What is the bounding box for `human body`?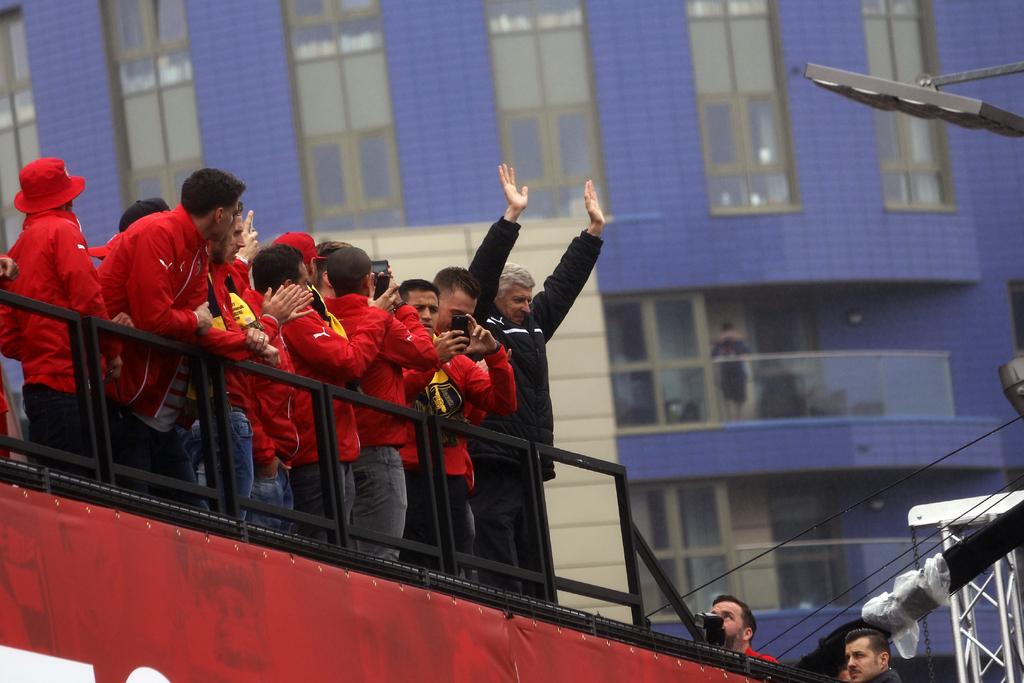
0:204:132:457.
